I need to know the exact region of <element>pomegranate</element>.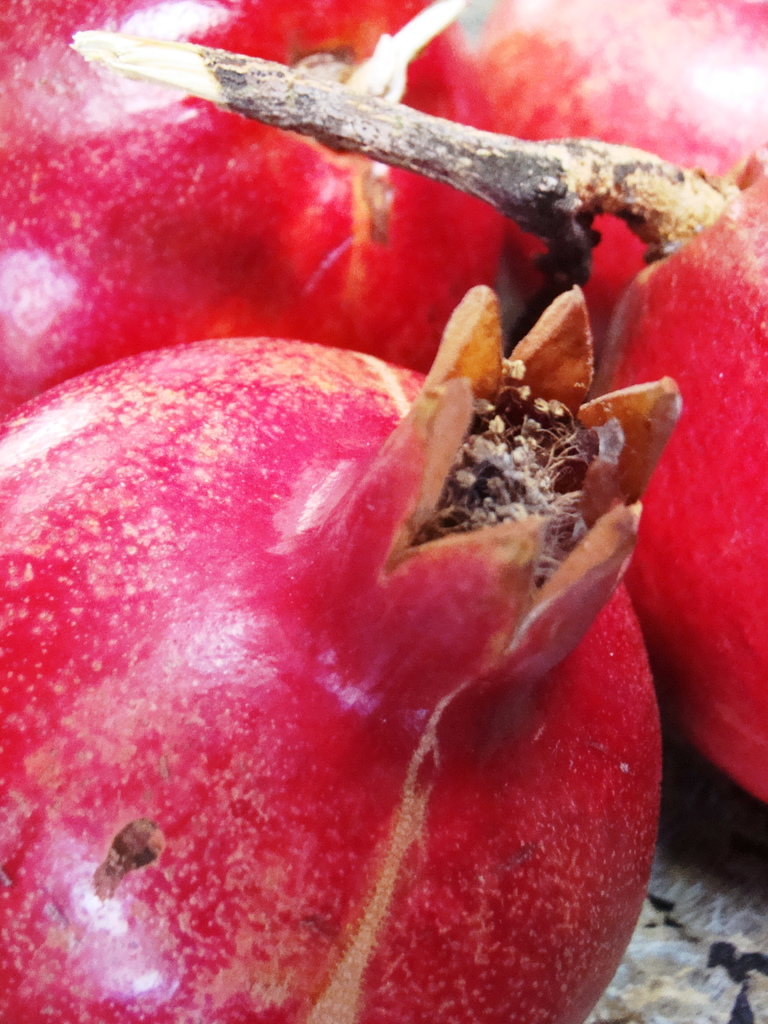
Region: (x1=588, y1=145, x2=767, y2=803).
